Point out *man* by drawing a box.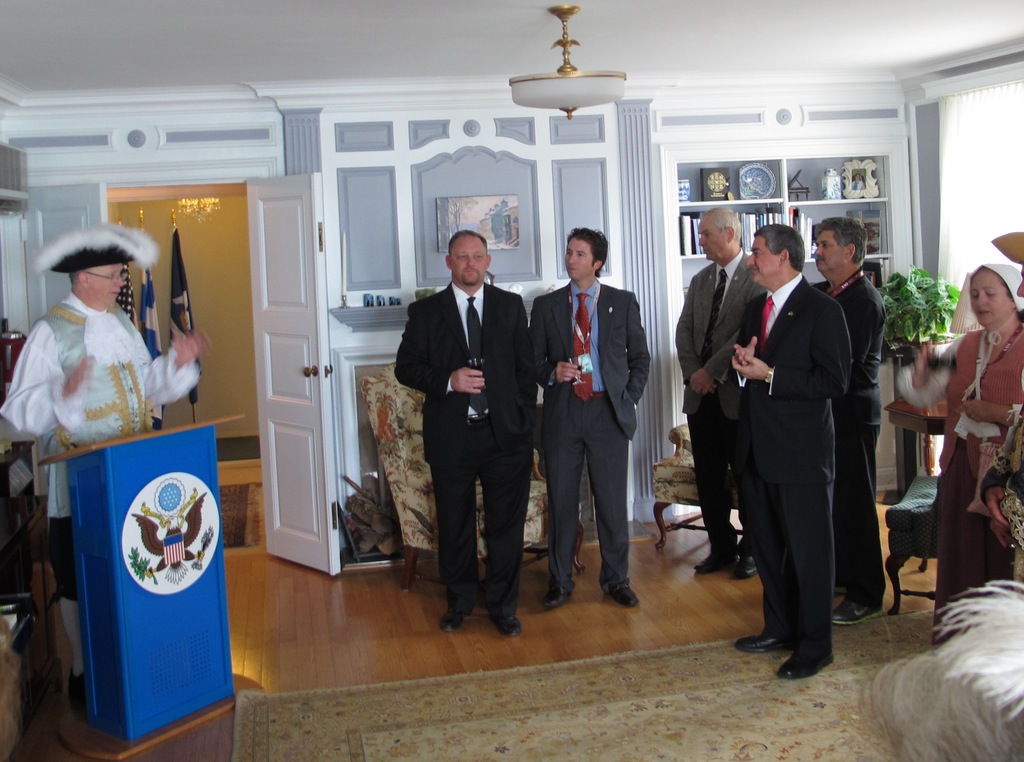
{"left": 809, "top": 214, "right": 886, "bottom": 626}.
